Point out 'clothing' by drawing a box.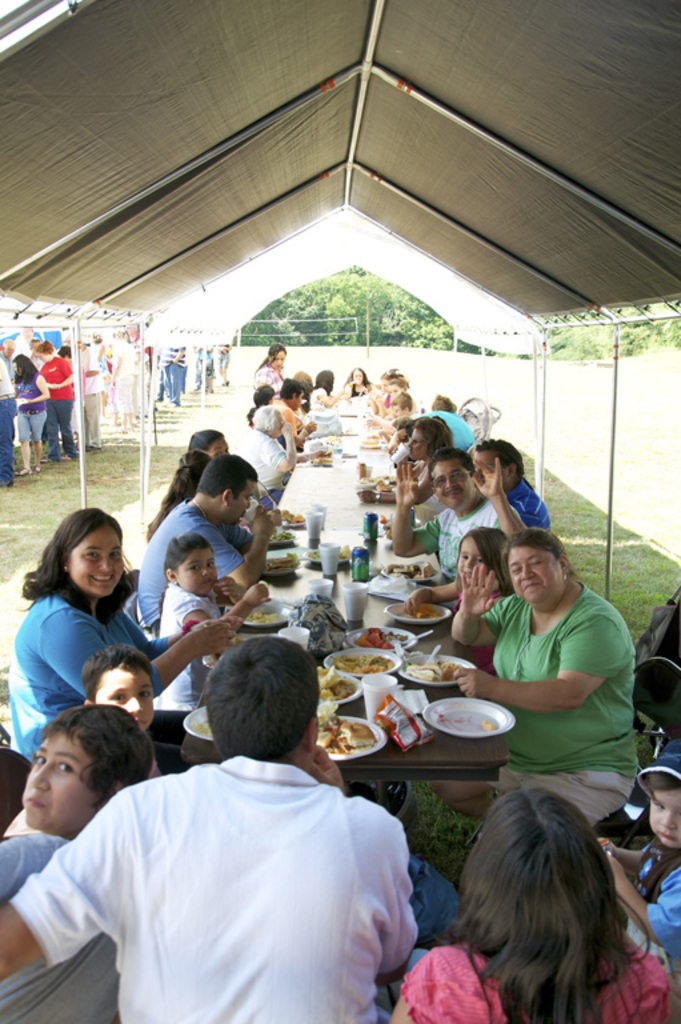
159 340 184 408.
